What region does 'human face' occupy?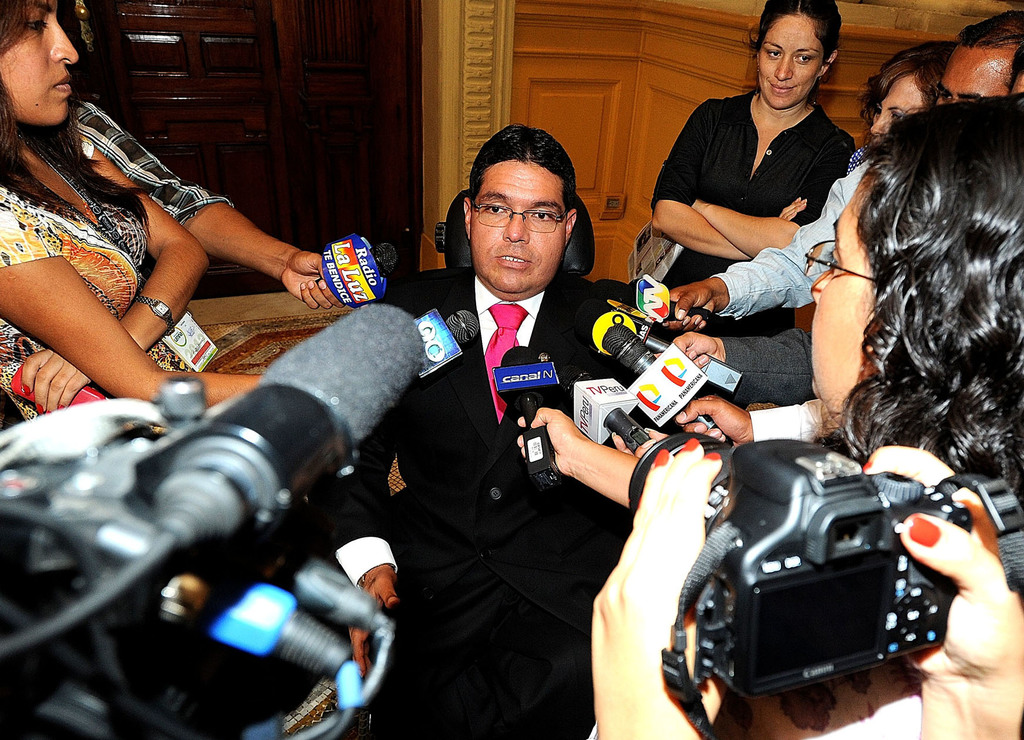
[934,45,1018,102].
